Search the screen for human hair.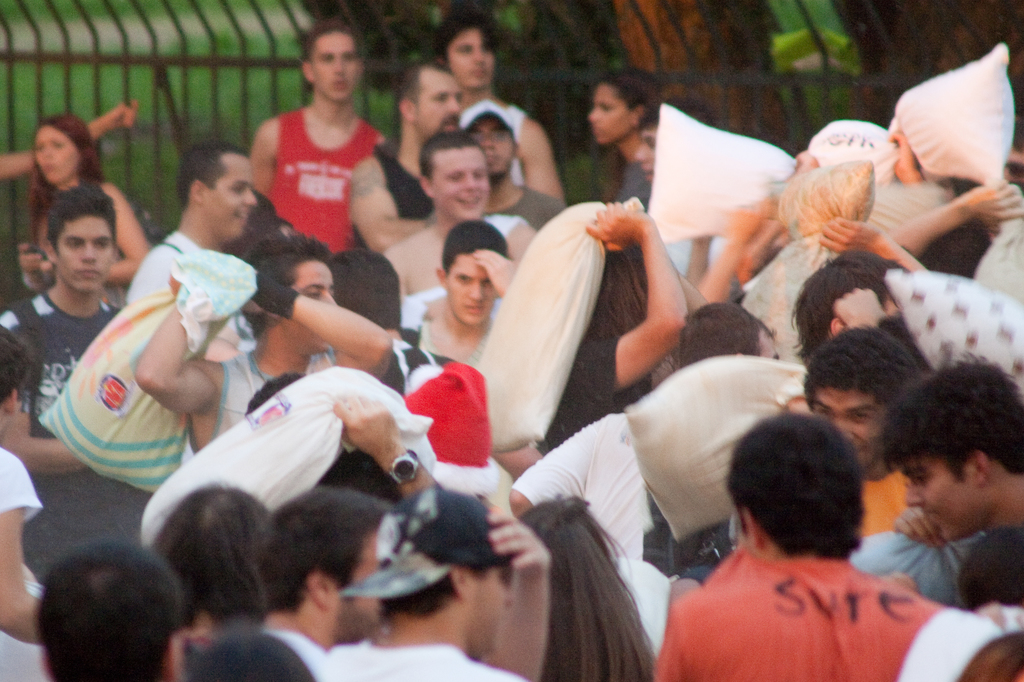
Found at <region>294, 20, 362, 100</region>.
